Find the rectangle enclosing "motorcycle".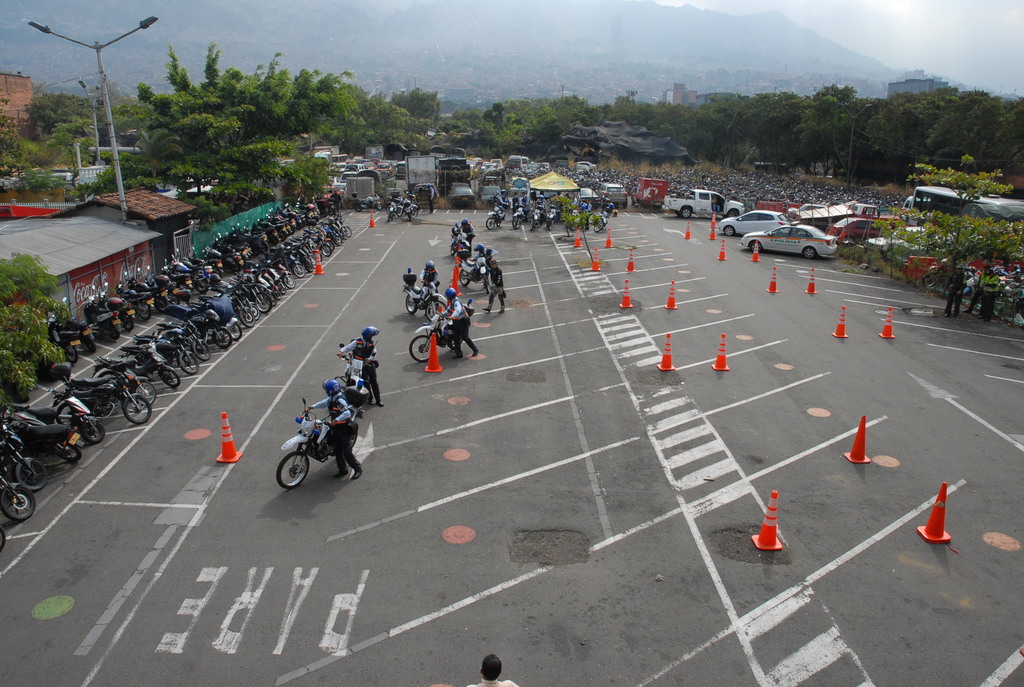
x1=406, y1=301, x2=474, y2=363.
